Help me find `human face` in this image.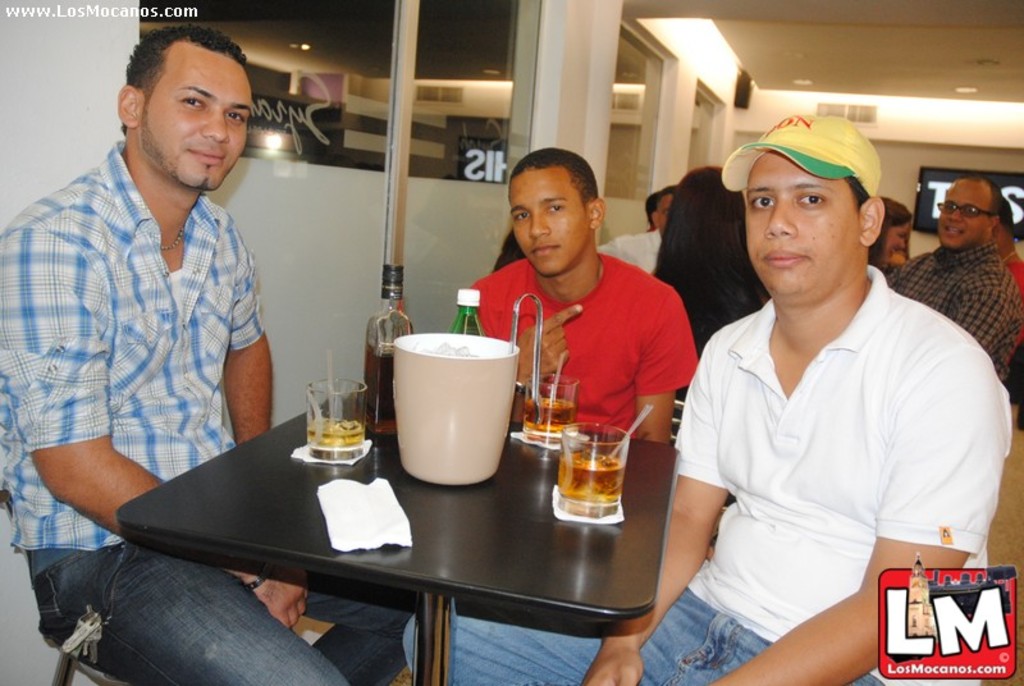
Found it: rect(513, 170, 594, 276).
